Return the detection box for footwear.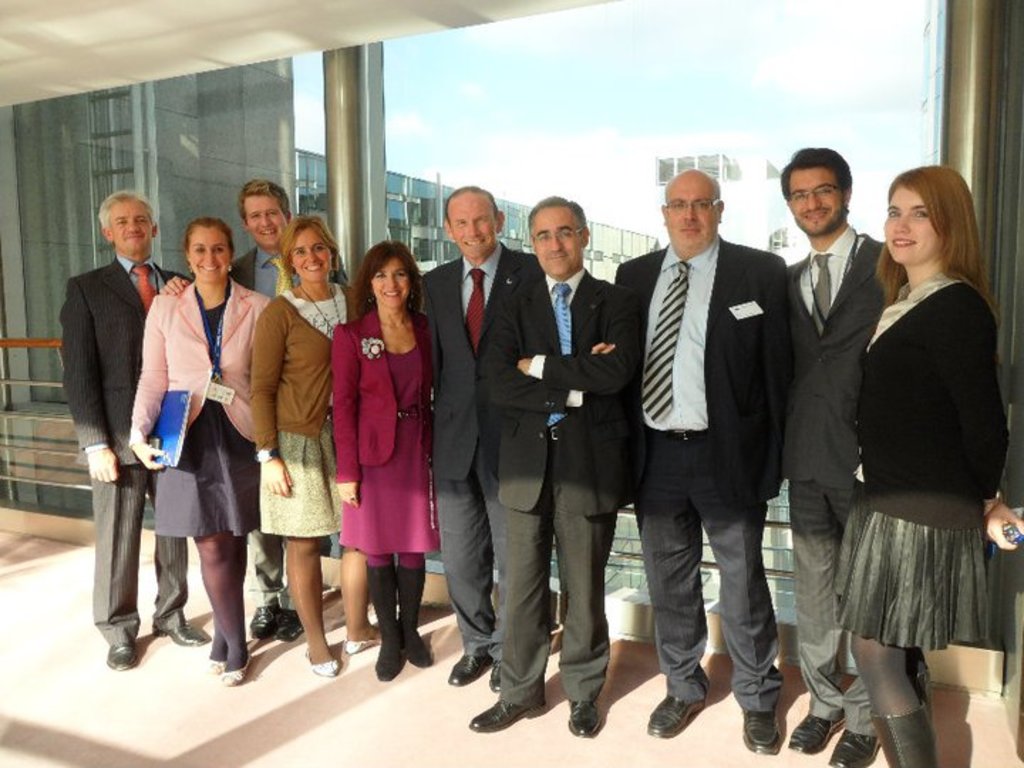
Rect(740, 703, 784, 755).
